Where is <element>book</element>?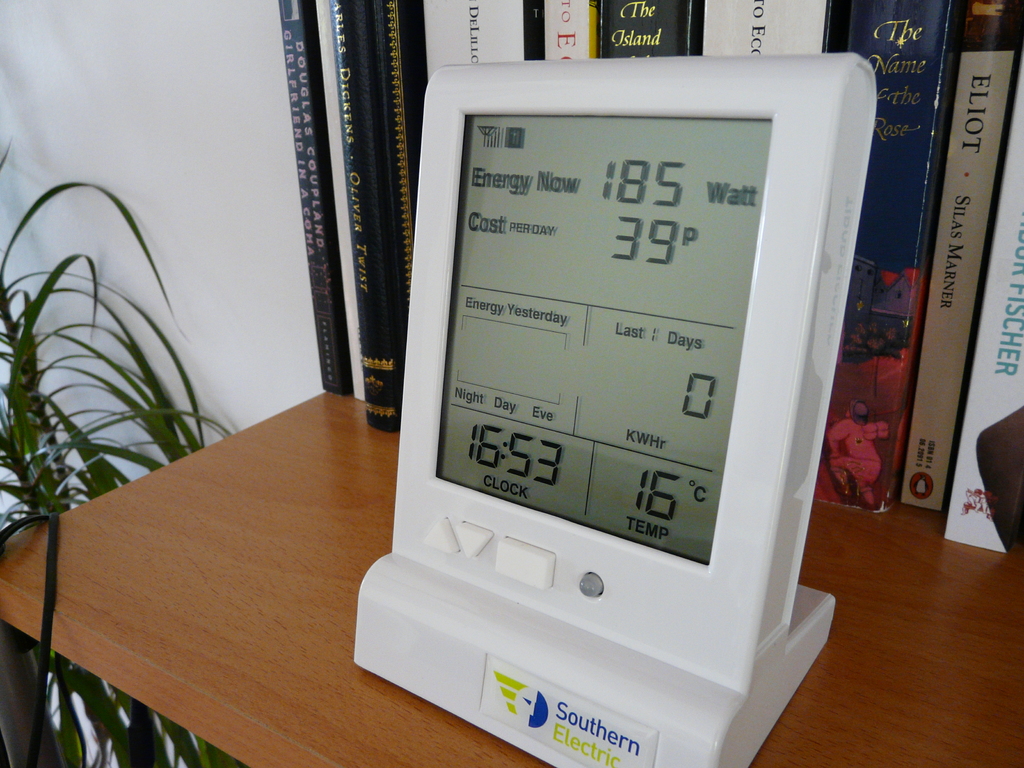
{"left": 700, "top": 0, "right": 836, "bottom": 54}.
